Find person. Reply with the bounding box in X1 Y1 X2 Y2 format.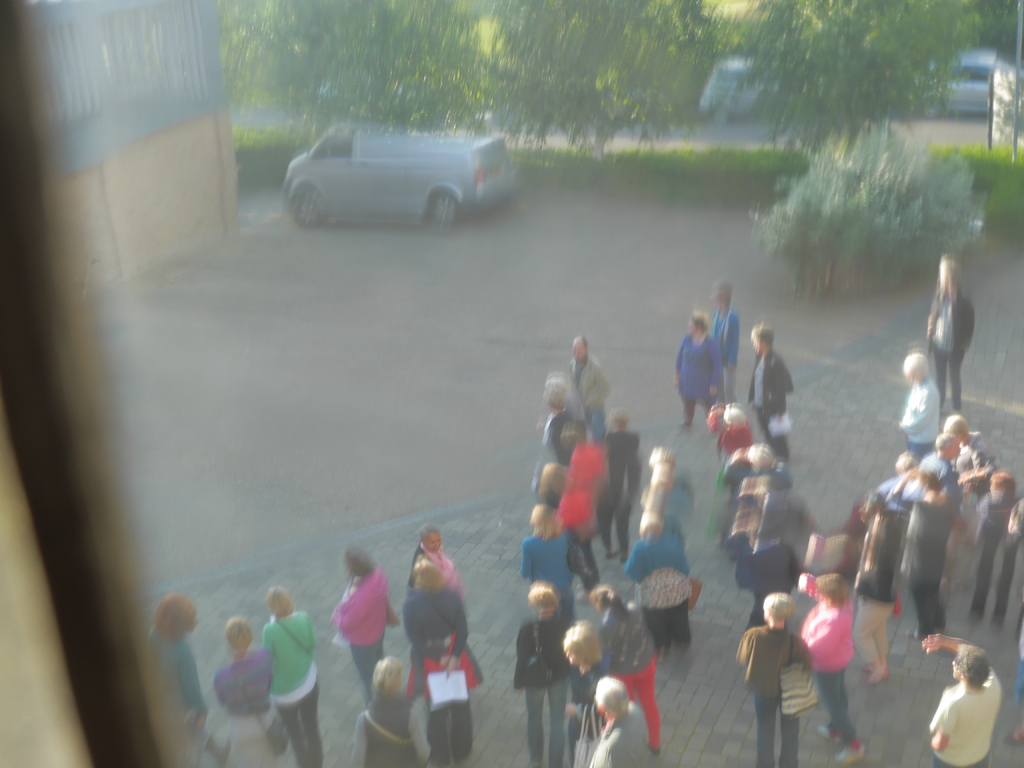
673 307 725 436.
